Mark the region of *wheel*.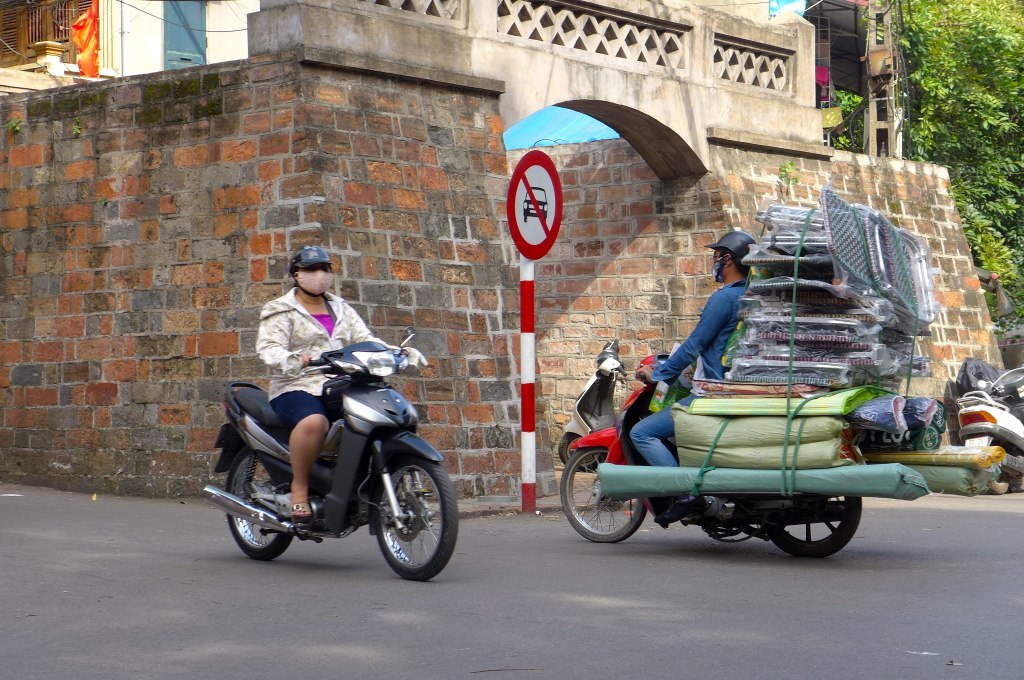
Region: box=[226, 446, 292, 557].
